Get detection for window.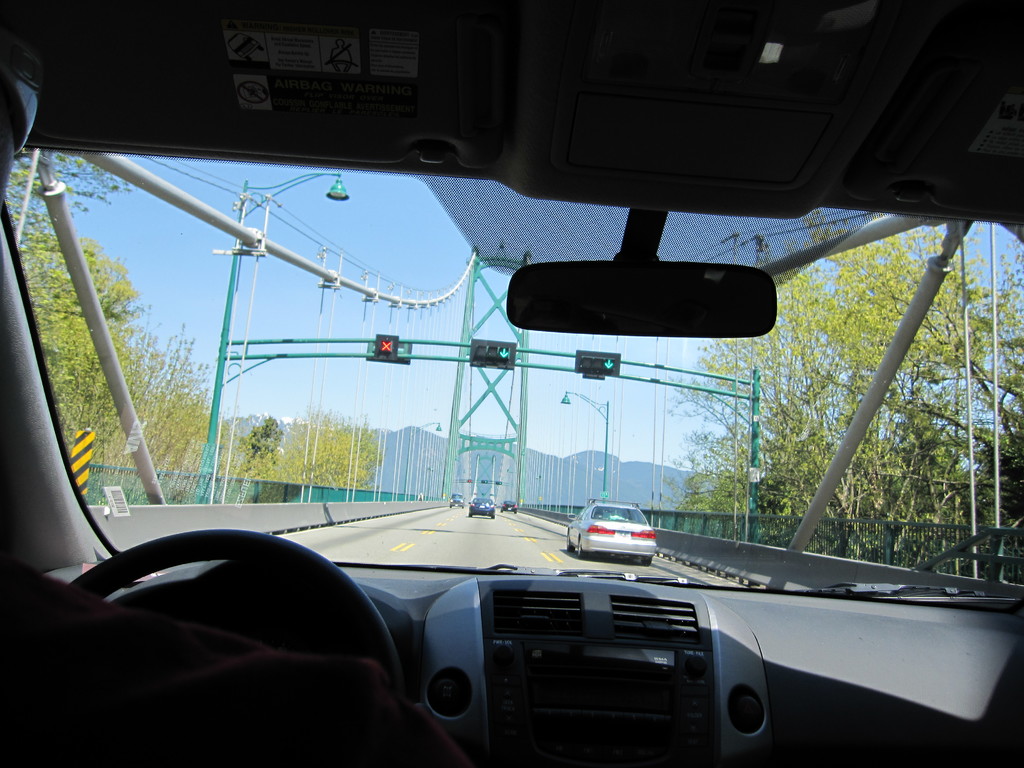
Detection: BBox(6, 153, 1023, 593).
